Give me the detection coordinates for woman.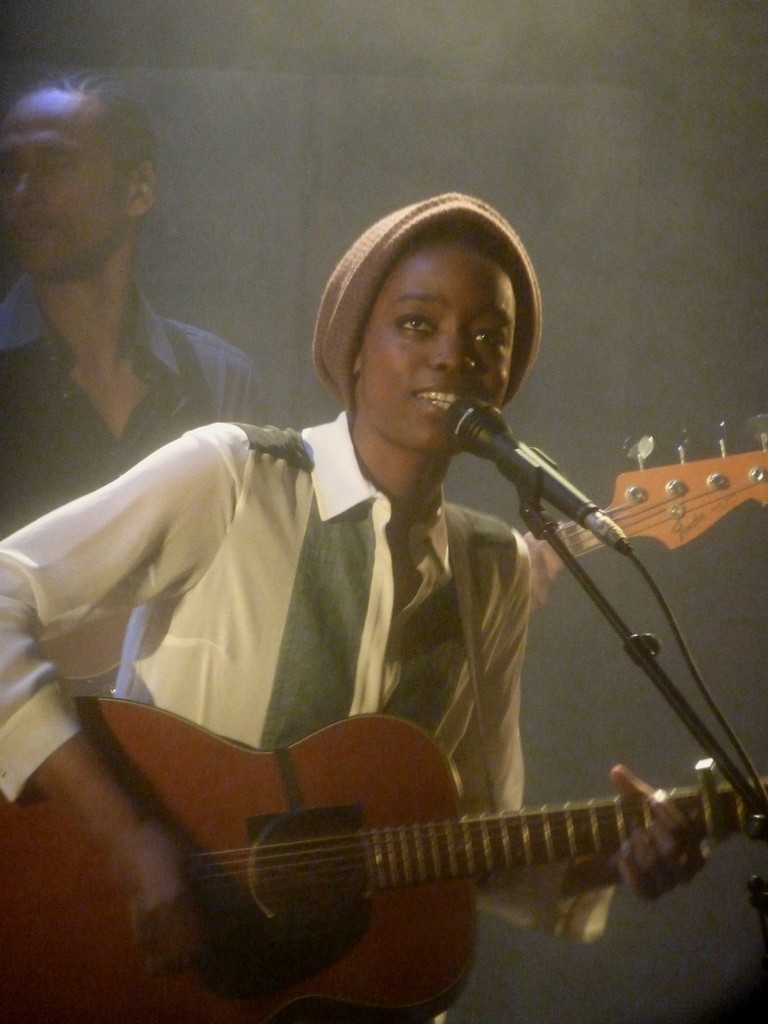
region(4, 99, 692, 972).
